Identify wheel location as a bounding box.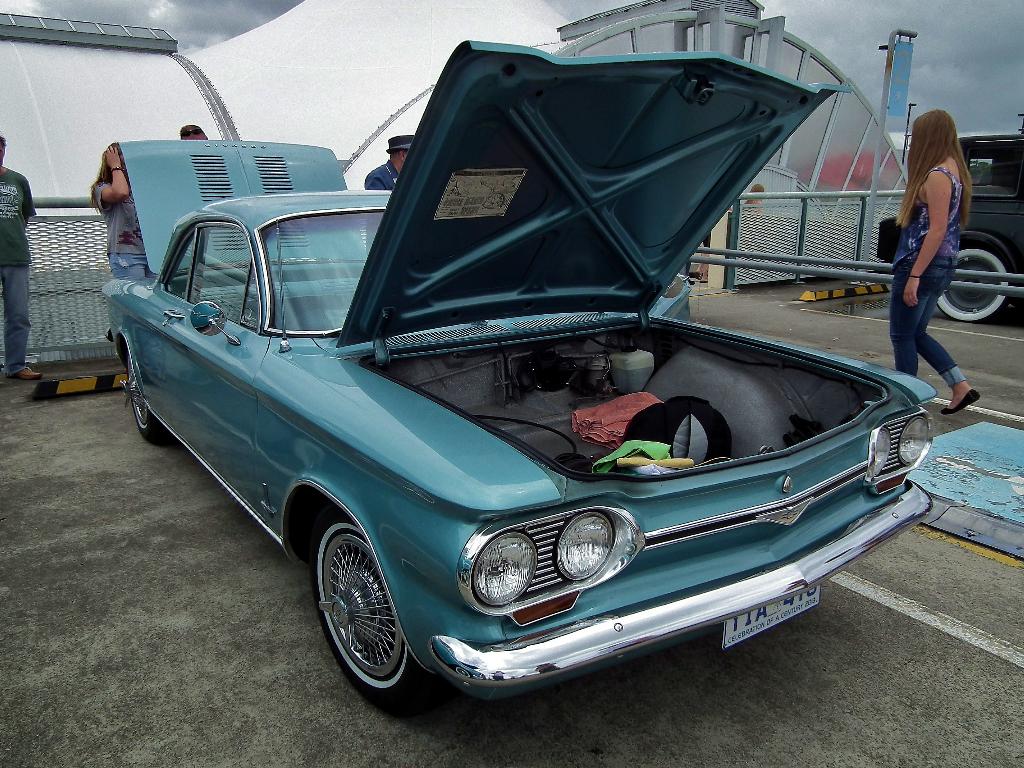
crop(938, 244, 1009, 321).
